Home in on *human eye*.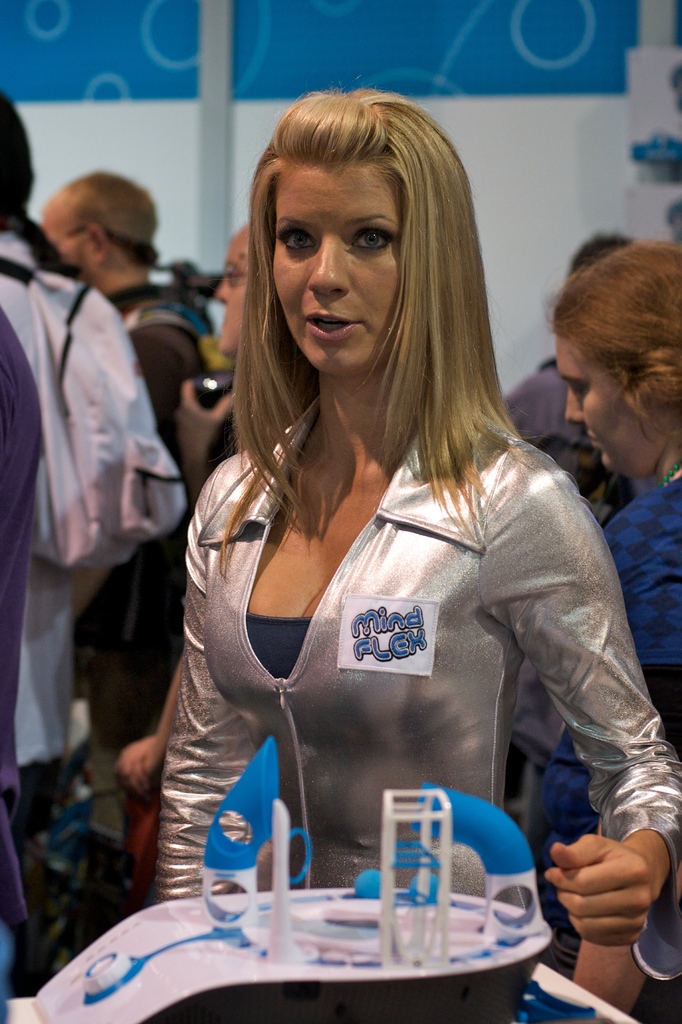
Homed in at [left=349, top=223, right=398, bottom=249].
